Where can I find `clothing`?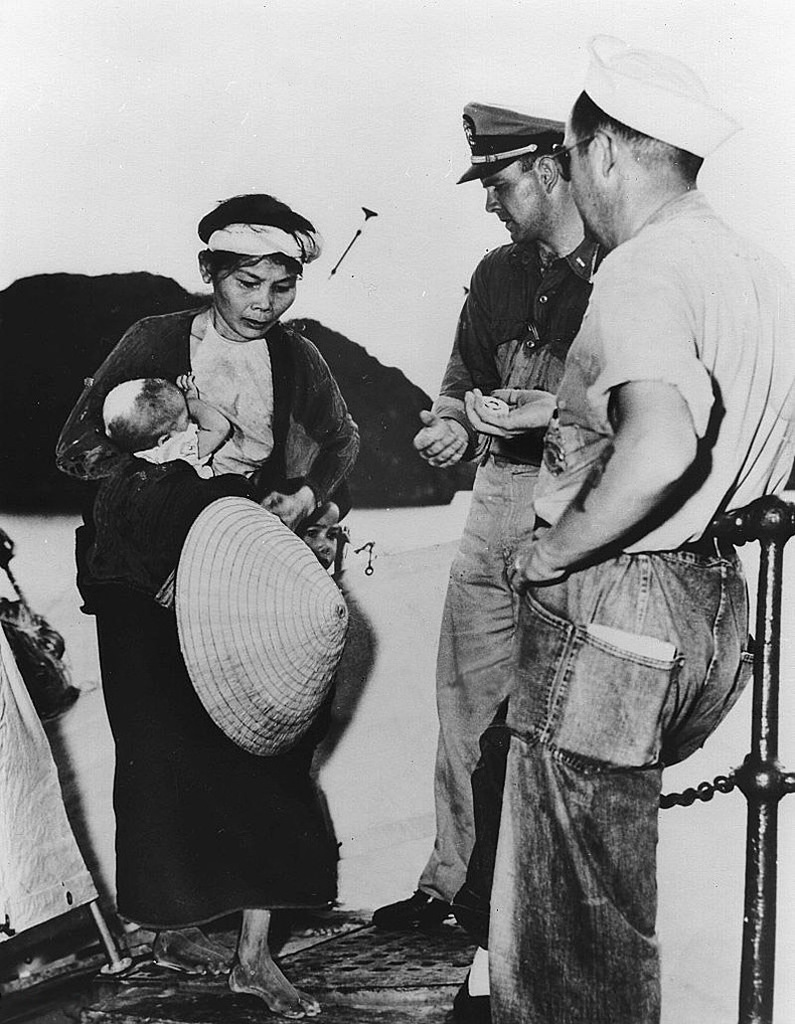
You can find it at [left=427, top=232, right=613, bottom=905].
